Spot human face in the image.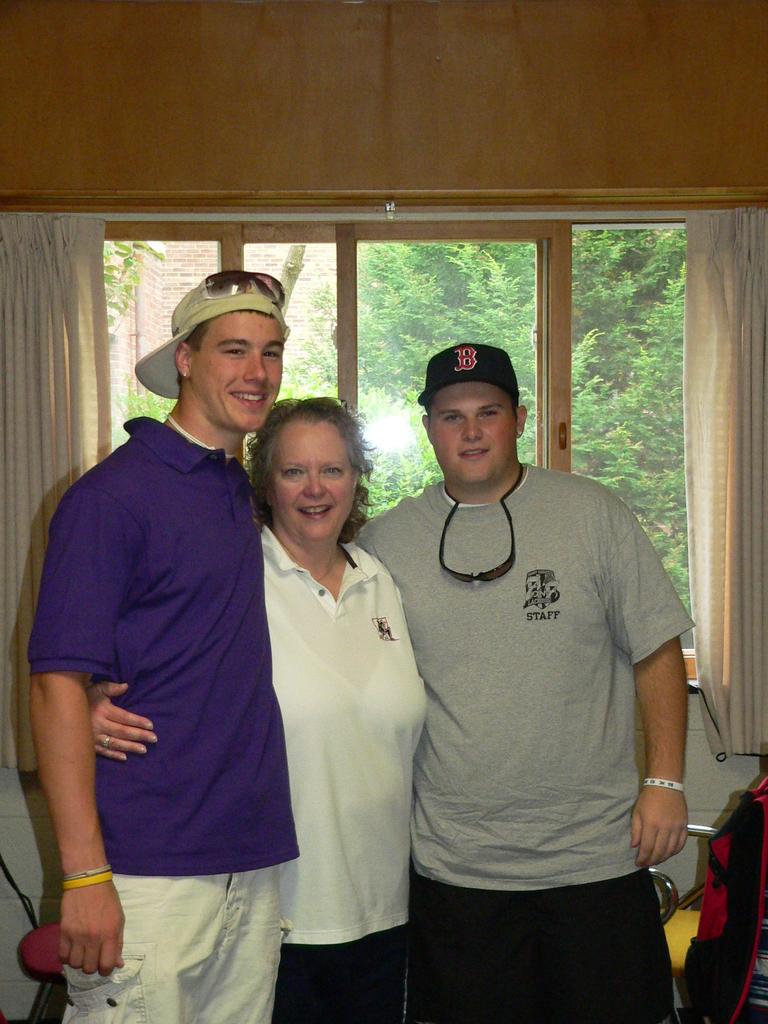
human face found at {"left": 269, "top": 426, "right": 350, "bottom": 533}.
